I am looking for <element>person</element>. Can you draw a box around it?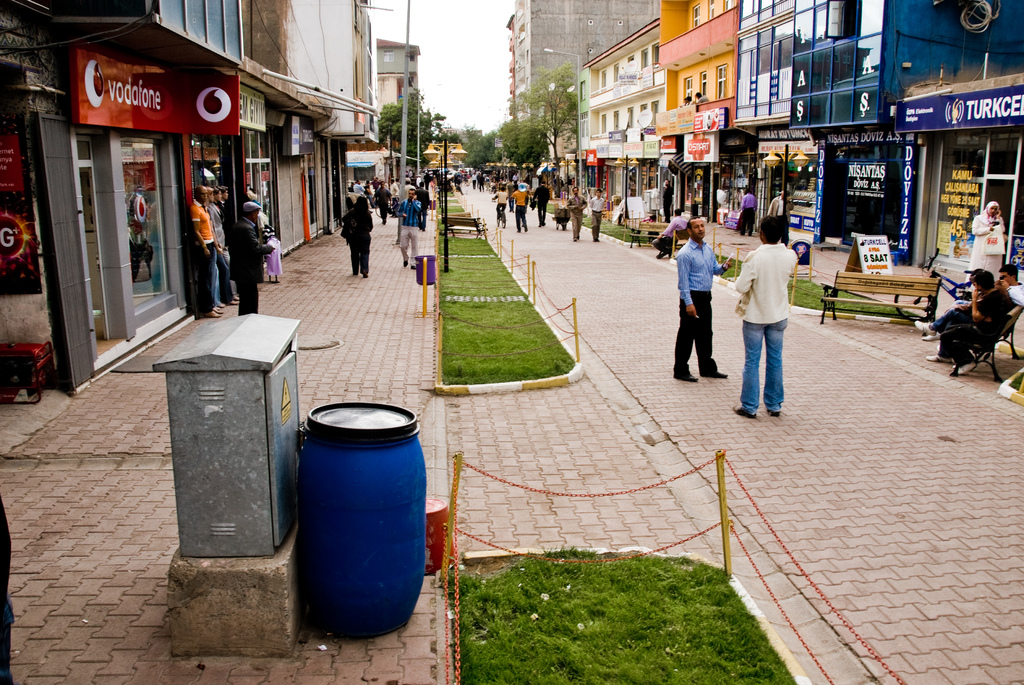
Sure, the bounding box is l=413, t=184, r=428, b=212.
